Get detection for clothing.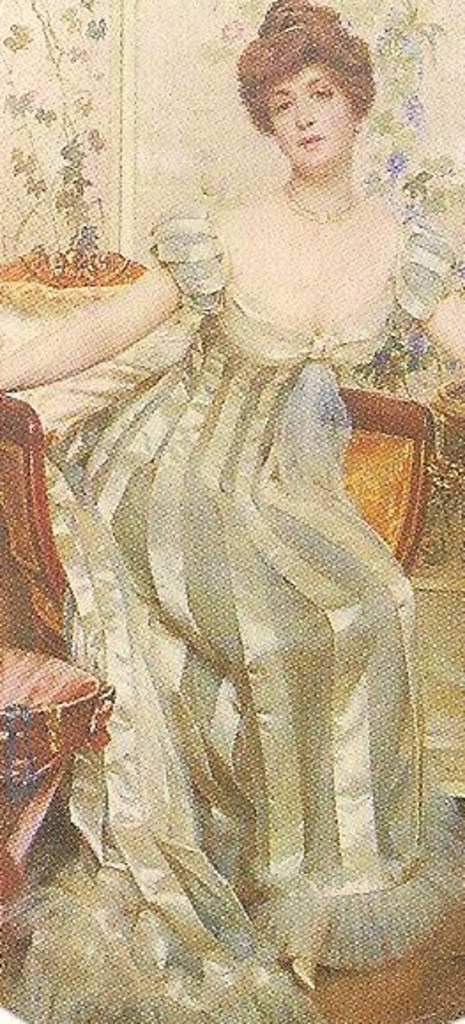
Detection: 21 170 463 1022.
